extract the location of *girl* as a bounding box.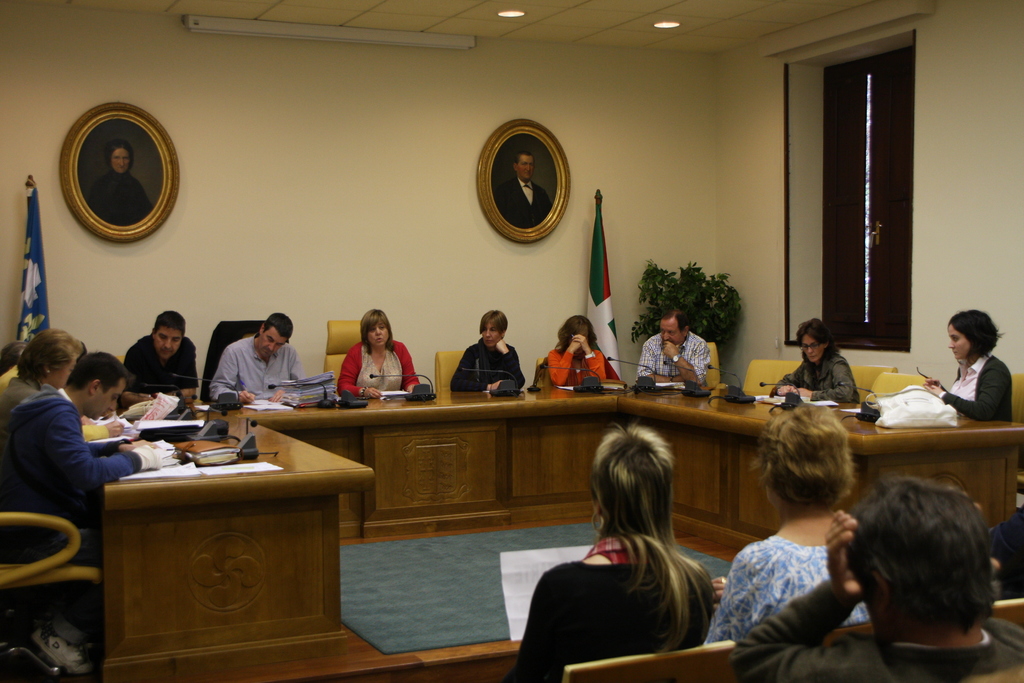
(547,314,605,390).
